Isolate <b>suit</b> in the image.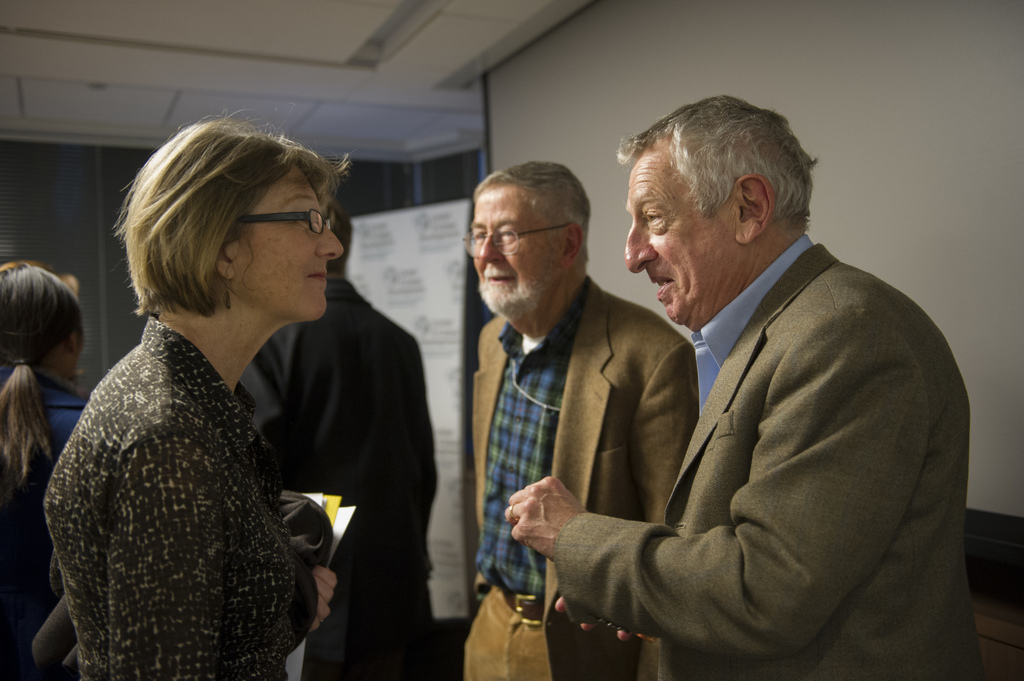
Isolated region: 564, 152, 973, 680.
